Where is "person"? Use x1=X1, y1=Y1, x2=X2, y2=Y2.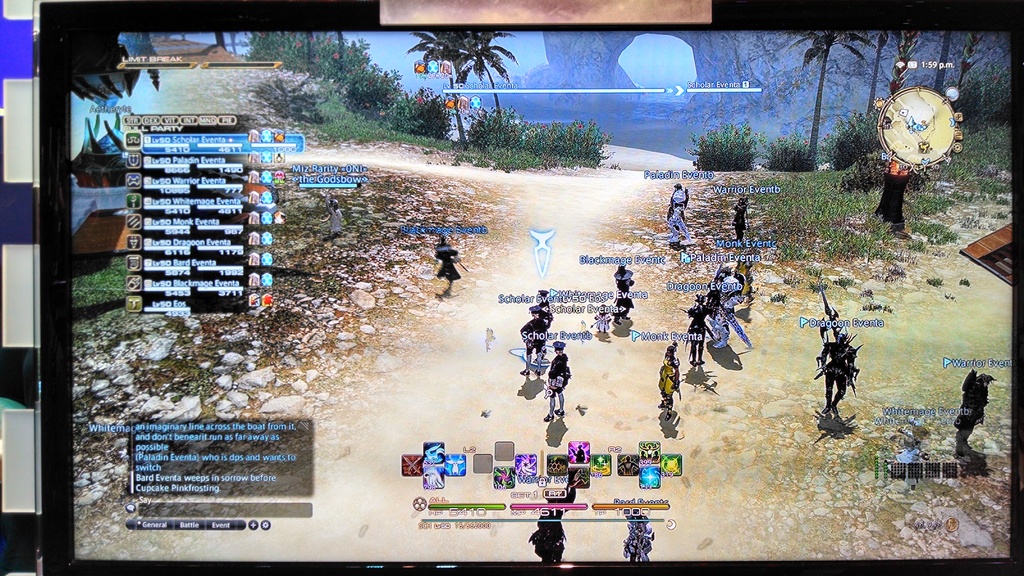
x1=544, y1=340, x2=575, y2=422.
